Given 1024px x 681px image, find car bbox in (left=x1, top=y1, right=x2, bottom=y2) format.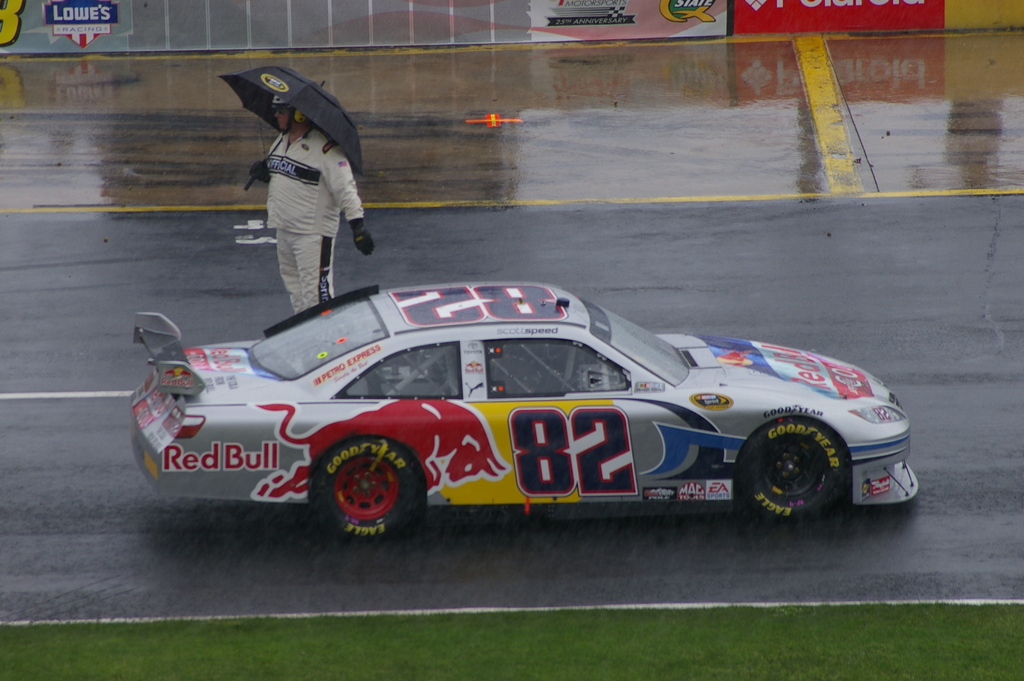
(left=131, top=282, right=918, bottom=543).
